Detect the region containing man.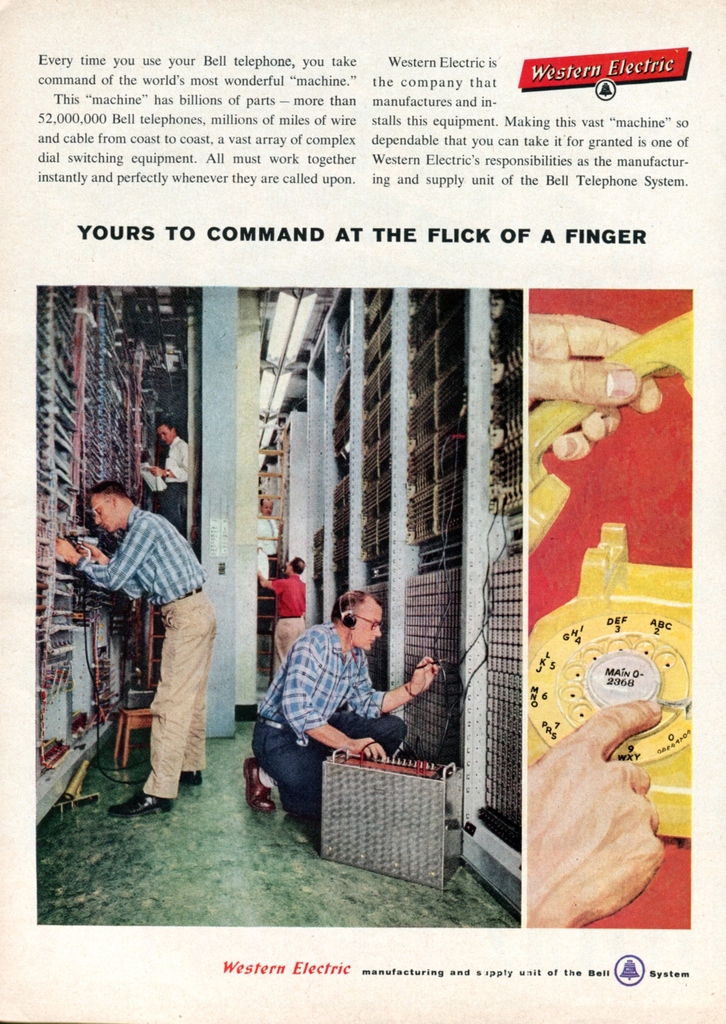
[264, 552, 309, 682].
